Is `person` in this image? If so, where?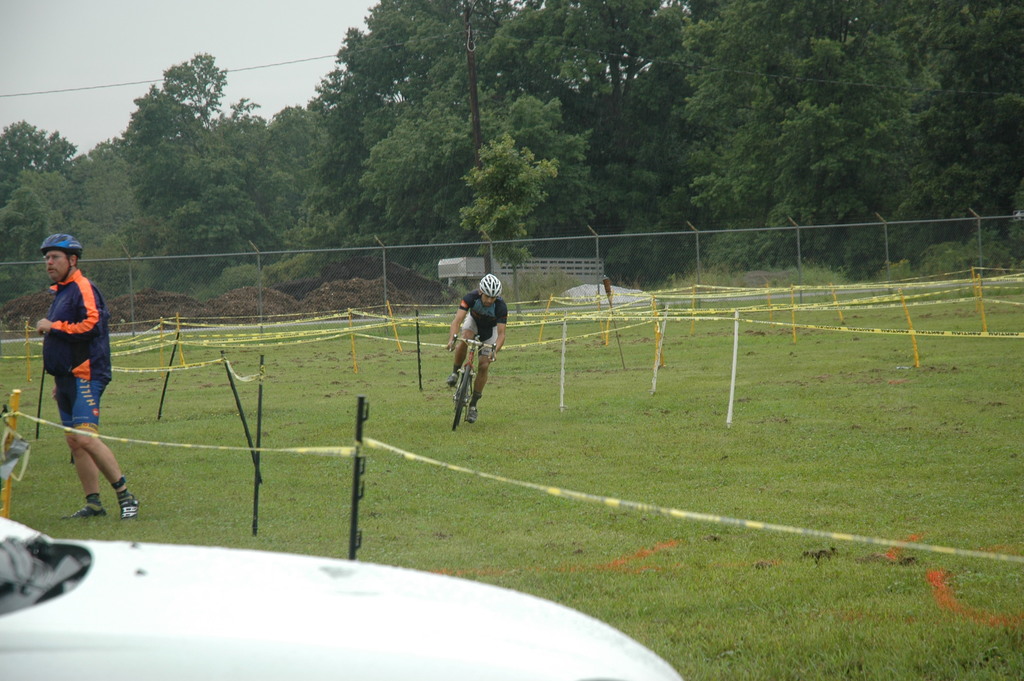
Yes, at x1=447, y1=265, x2=509, y2=427.
